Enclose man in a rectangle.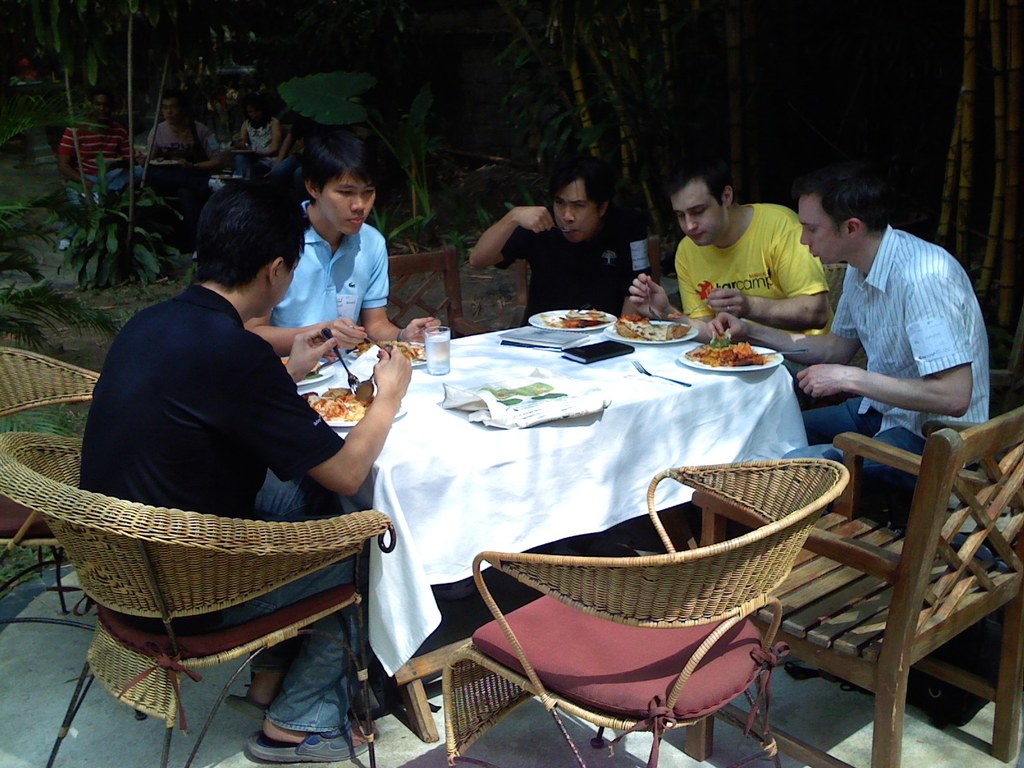
bbox=(712, 166, 989, 507).
